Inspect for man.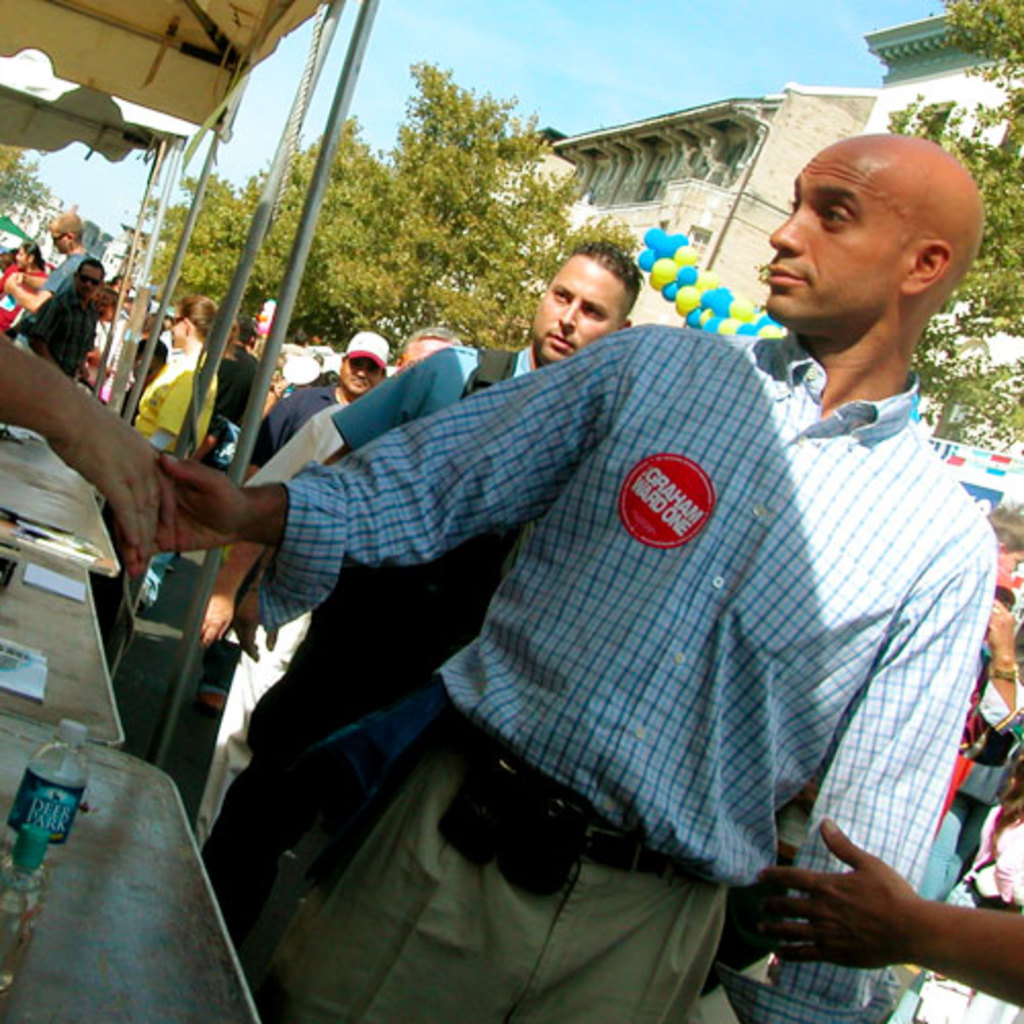
Inspection: select_region(225, 242, 643, 975).
